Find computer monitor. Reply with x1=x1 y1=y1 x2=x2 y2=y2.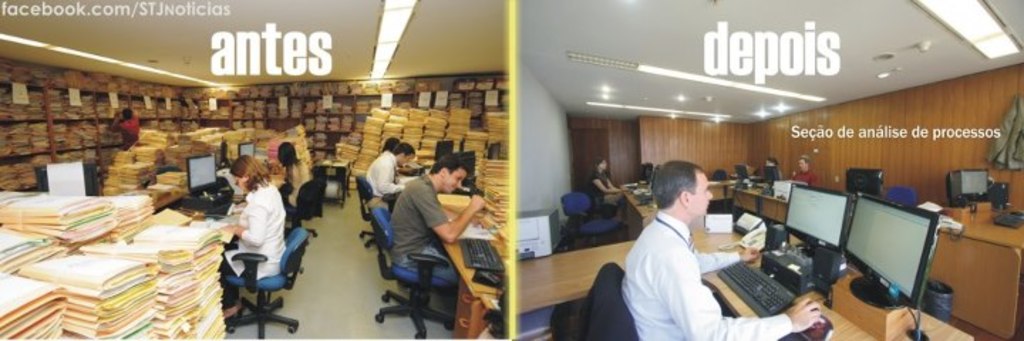
x1=188 y1=153 x2=215 y2=192.
